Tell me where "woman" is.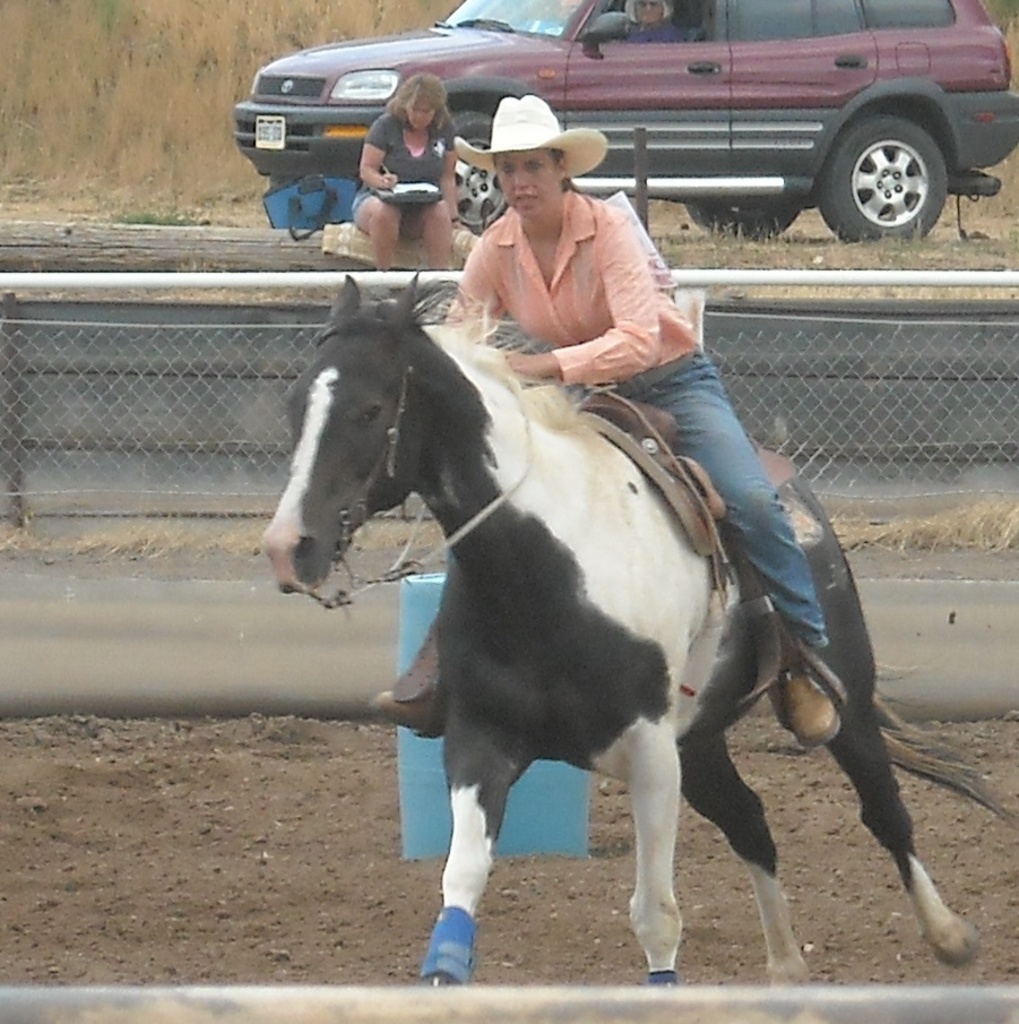
"woman" is at (363, 94, 841, 754).
